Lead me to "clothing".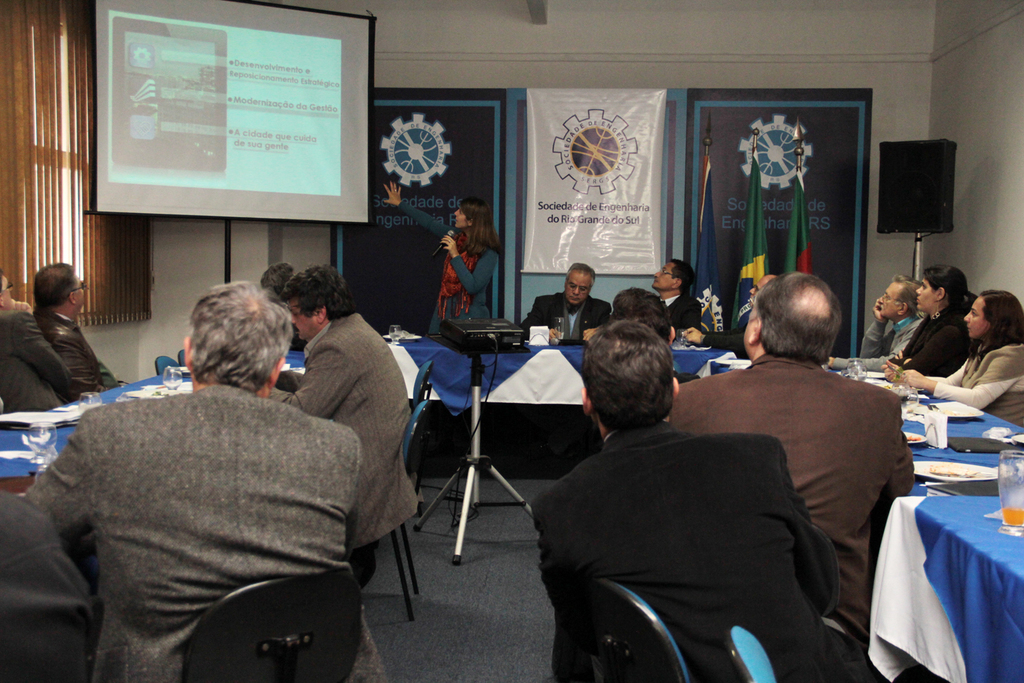
Lead to l=0, t=313, r=76, b=415.
